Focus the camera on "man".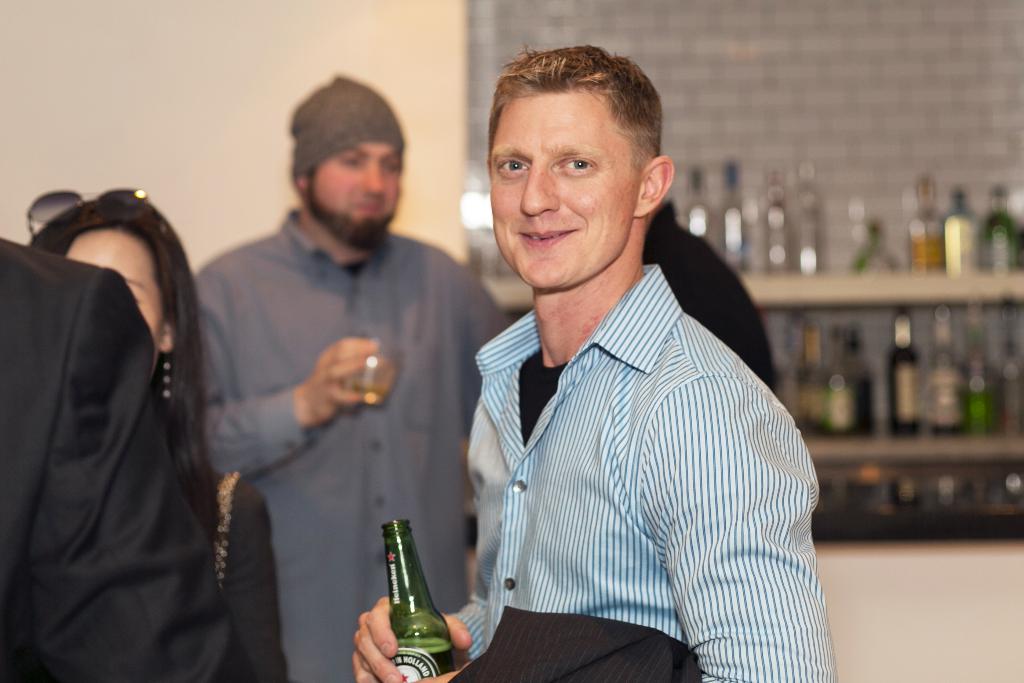
Focus region: box(641, 202, 776, 387).
